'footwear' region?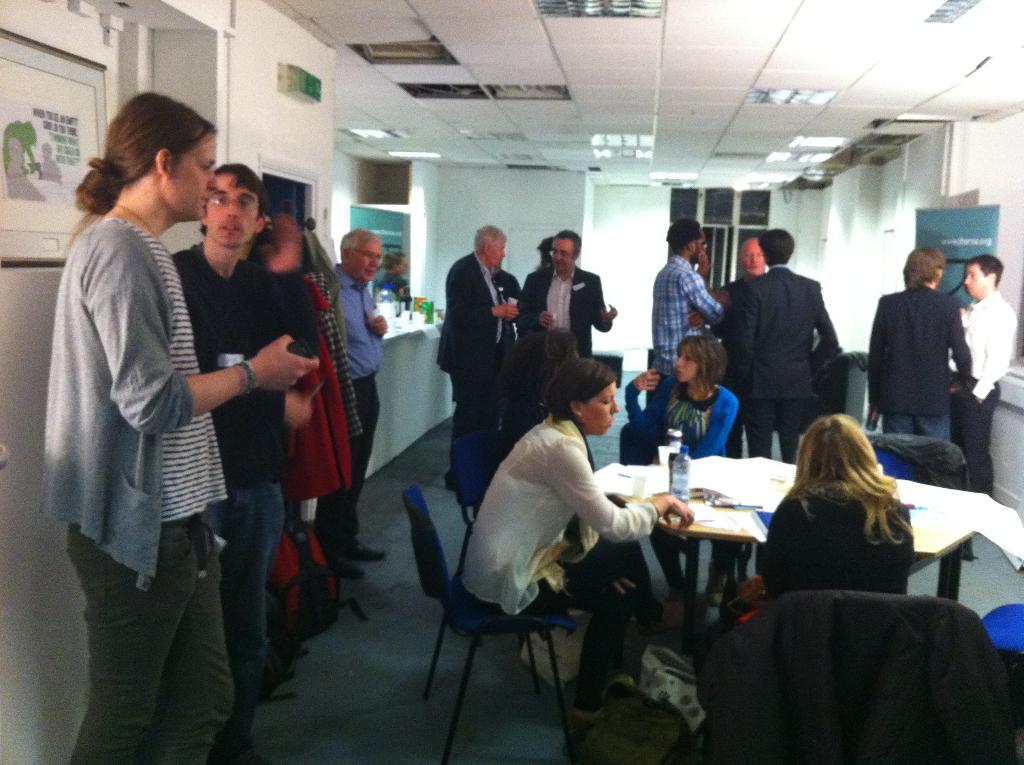
{"x1": 346, "y1": 536, "x2": 387, "y2": 561}
